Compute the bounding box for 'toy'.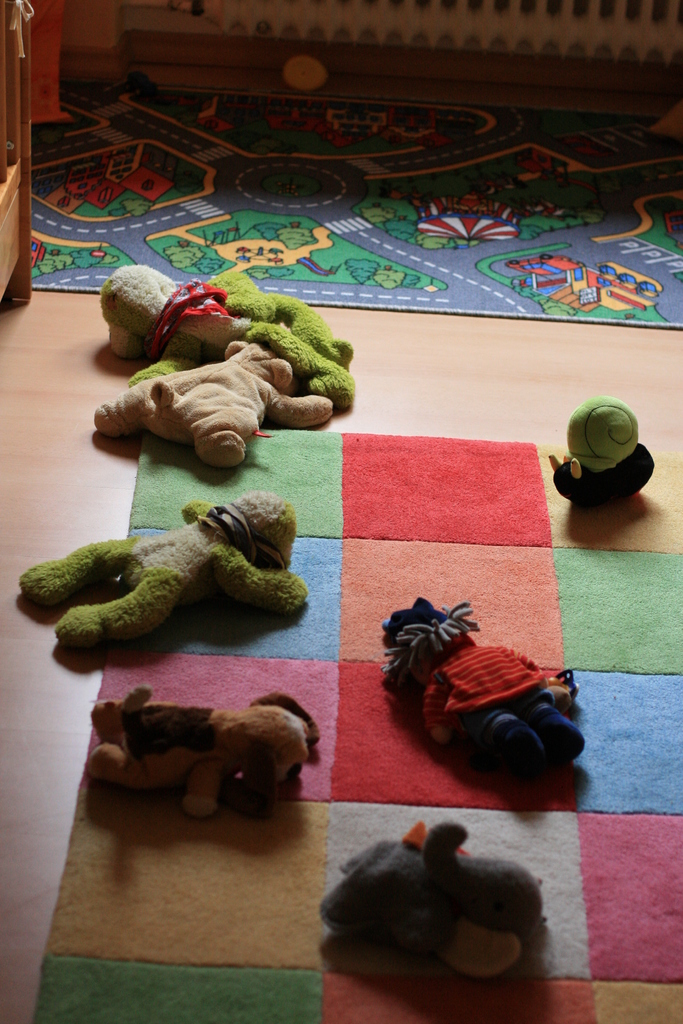
[21,487,305,652].
